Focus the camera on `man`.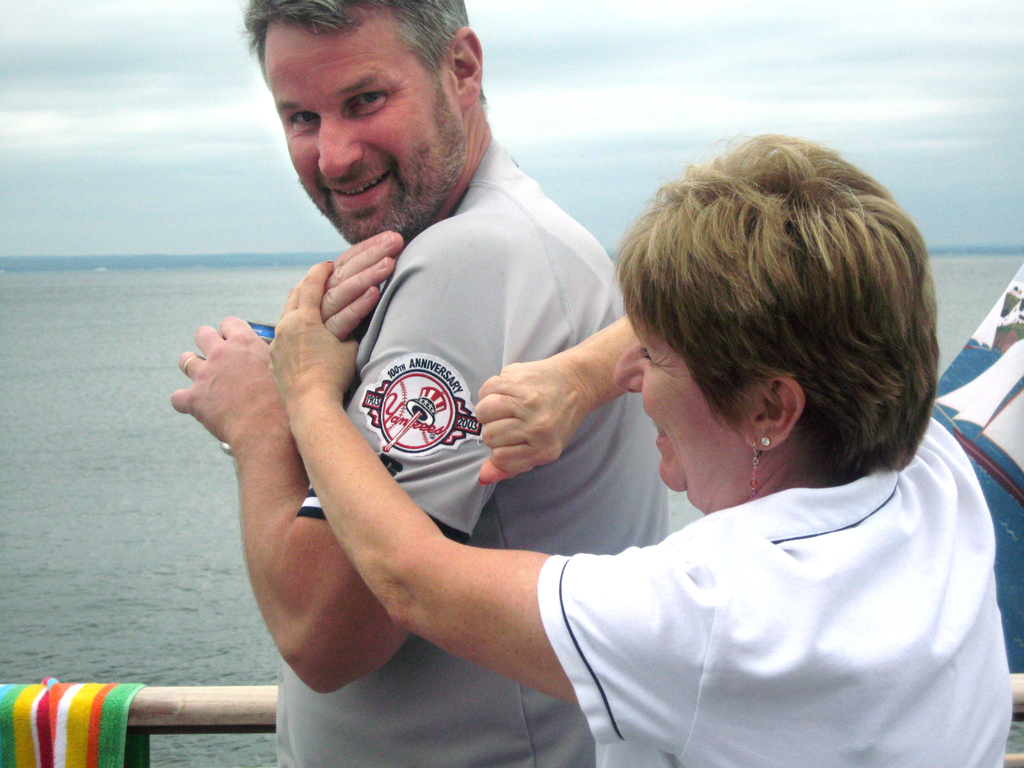
Focus region: region(163, 0, 673, 767).
